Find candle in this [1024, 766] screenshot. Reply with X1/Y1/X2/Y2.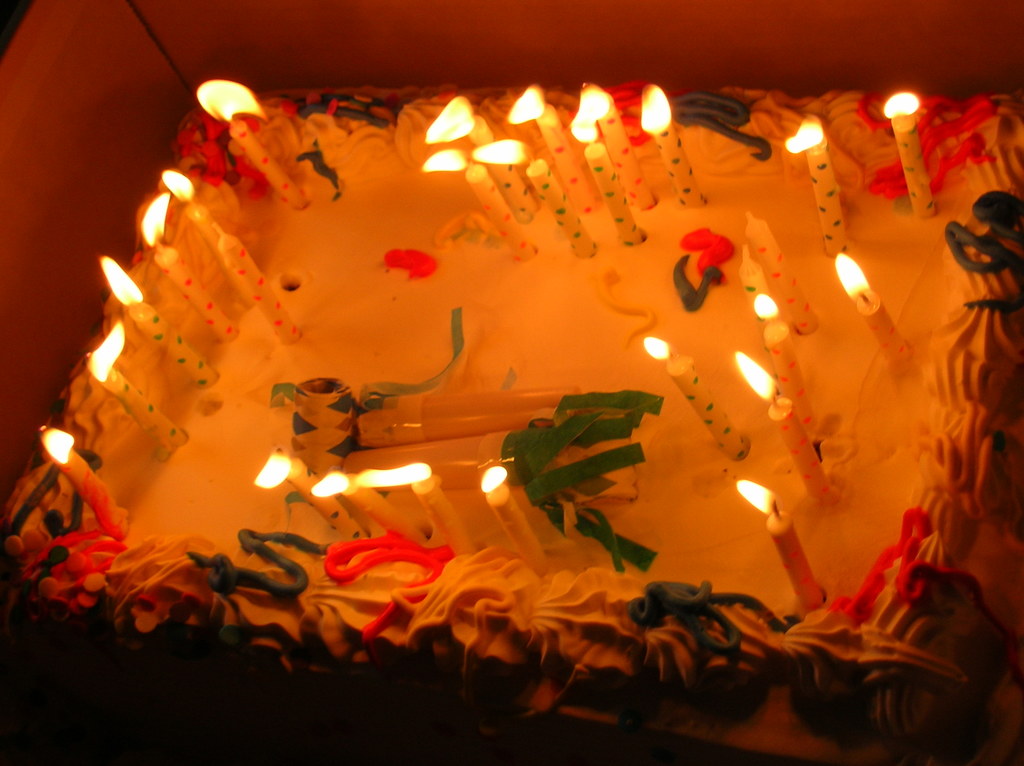
474/140/594/253.
